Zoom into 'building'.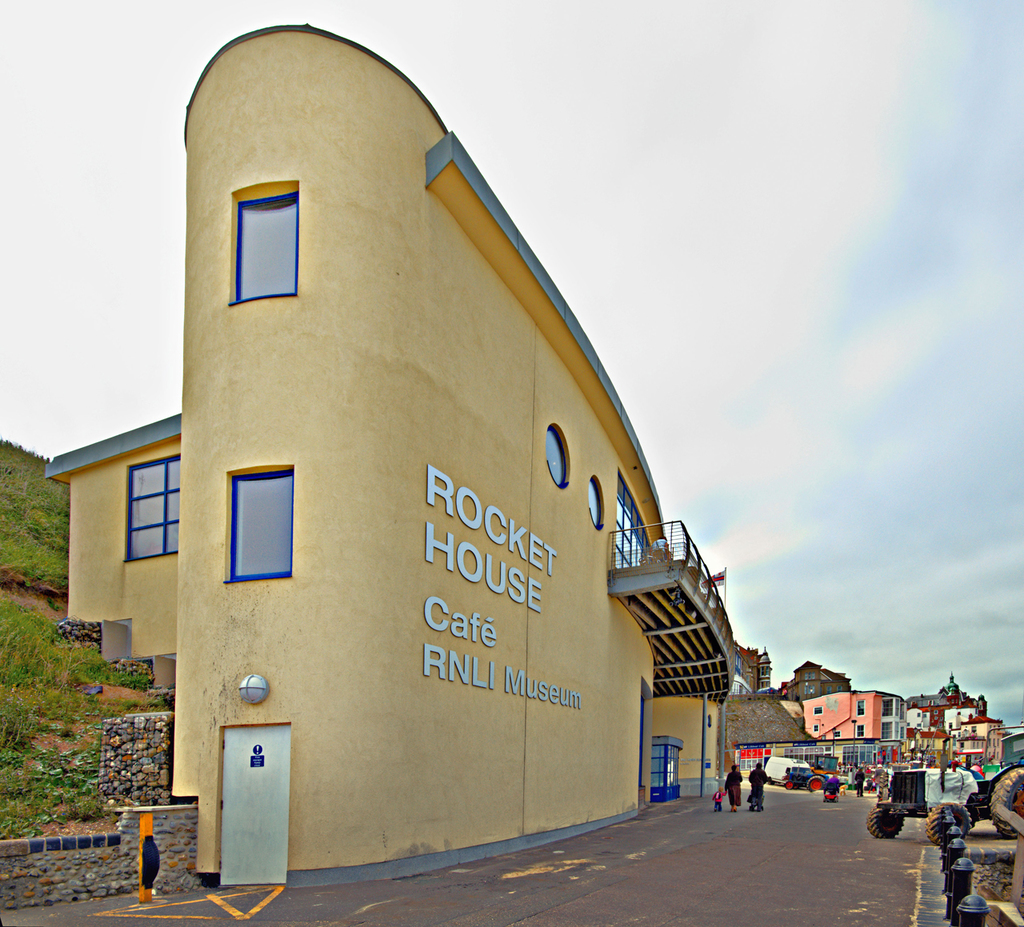
Zoom target: pyautogui.locateOnScreen(802, 690, 909, 738).
